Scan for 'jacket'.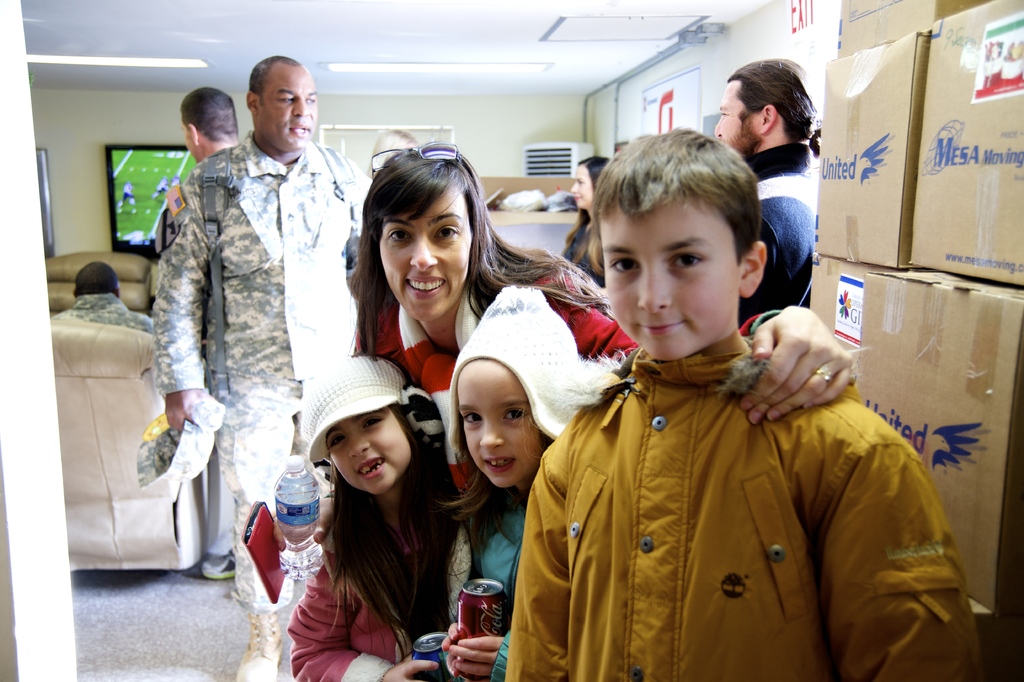
Scan result: {"left": 515, "top": 267, "right": 938, "bottom": 681}.
